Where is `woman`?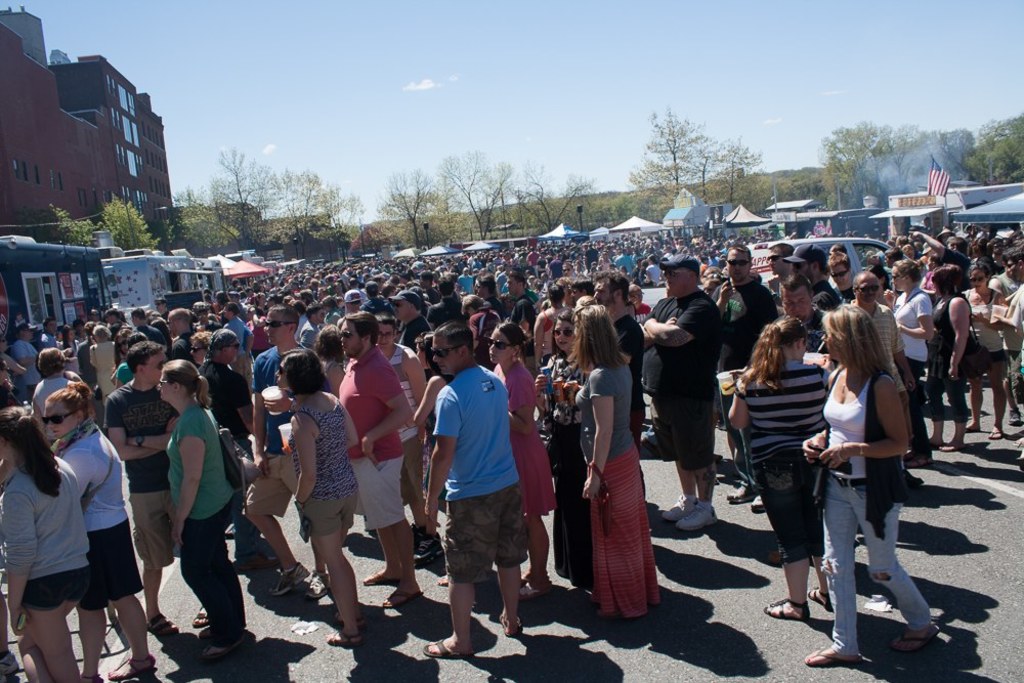
[x1=484, y1=317, x2=550, y2=604].
